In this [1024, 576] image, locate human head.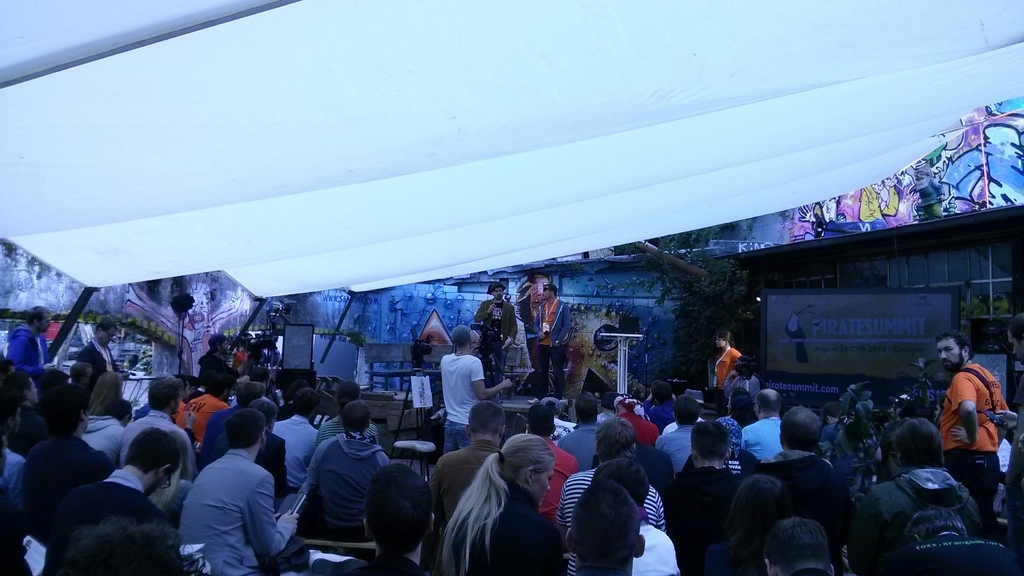
Bounding box: BBox(451, 324, 476, 351).
